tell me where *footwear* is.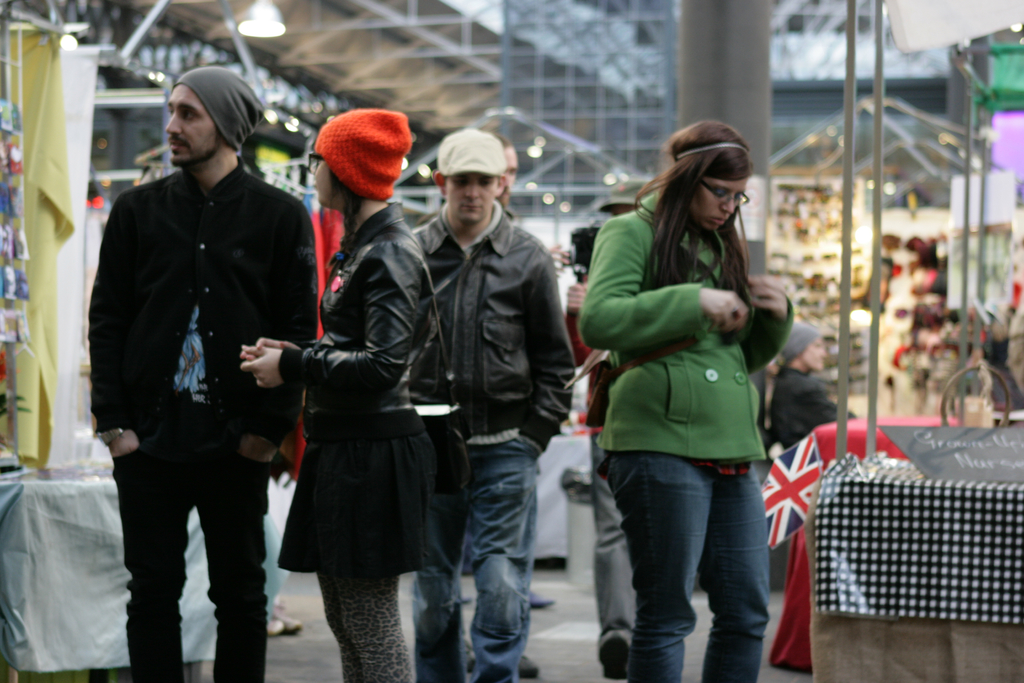
*footwear* is at 470/650/544/682.
